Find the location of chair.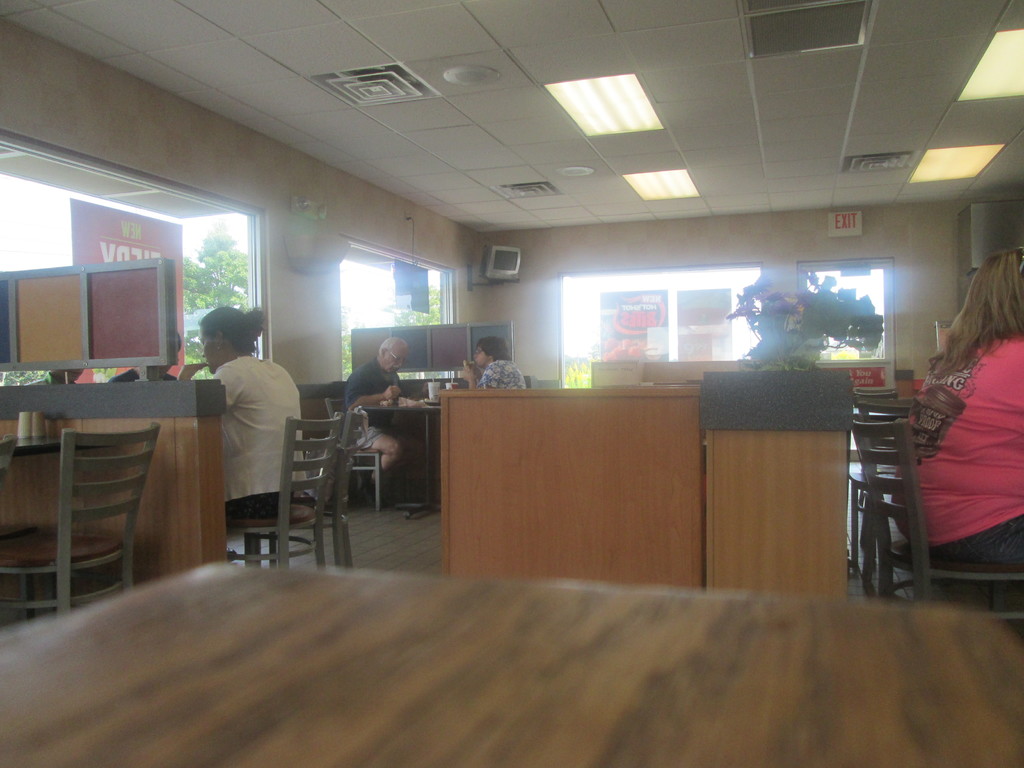
Location: [left=0, top=429, right=163, bottom=618].
